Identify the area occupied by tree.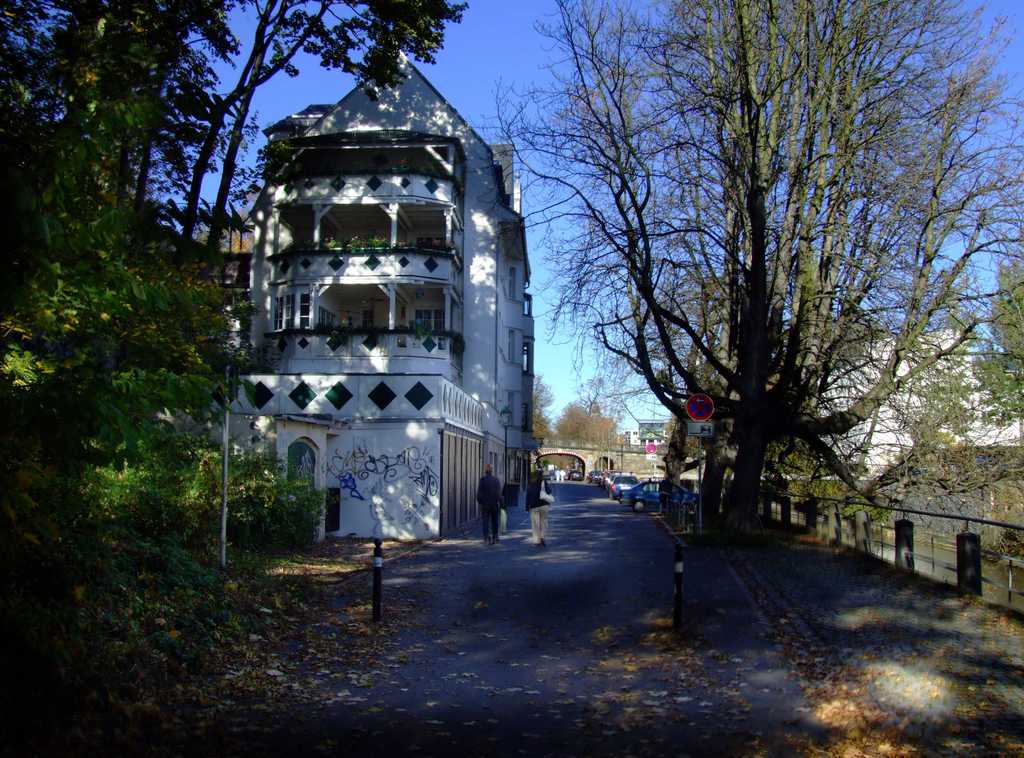
Area: [x1=0, y1=0, x2=258, y2=620].
